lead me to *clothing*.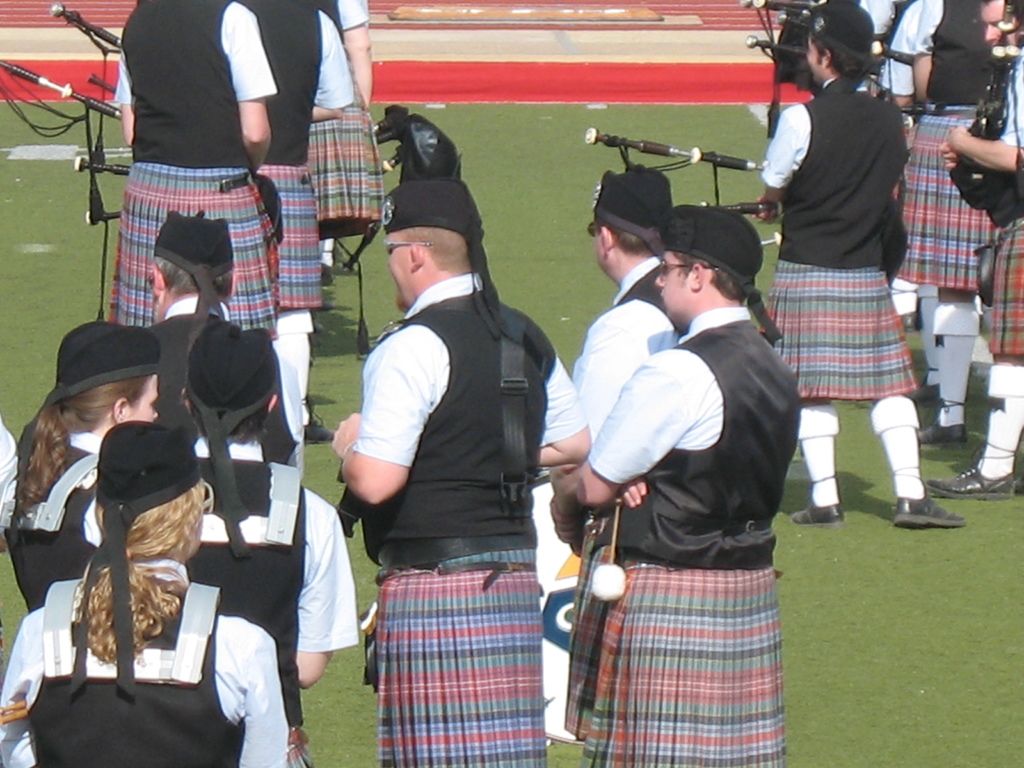
Lead to bbox=[4, 428, 103, 611].
